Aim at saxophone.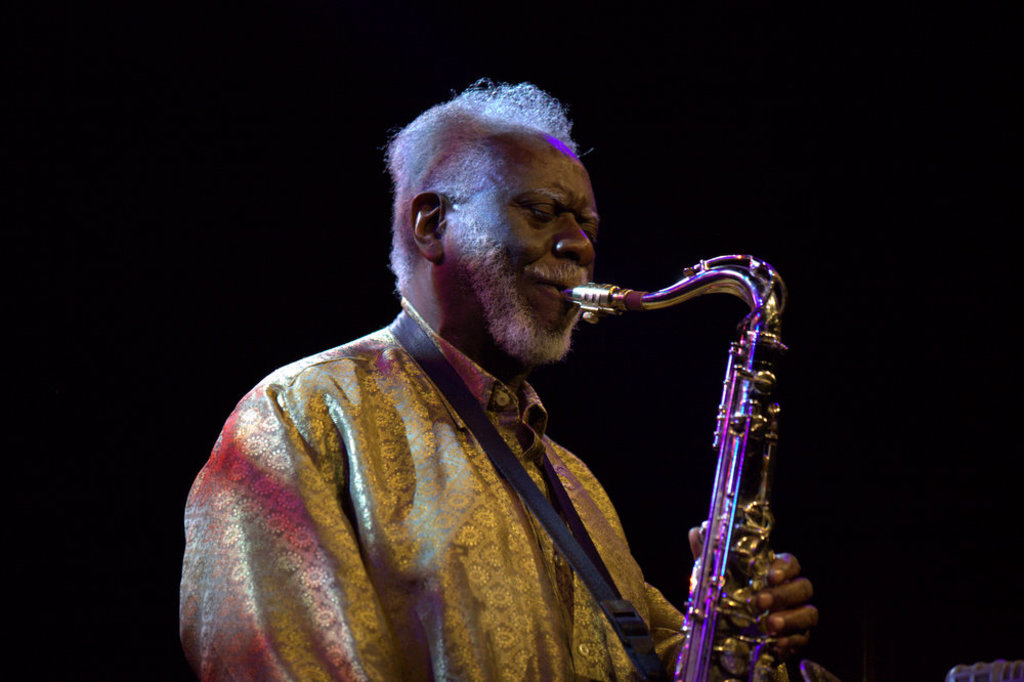
Aimed at select_region(569, 249, 819, 673).
